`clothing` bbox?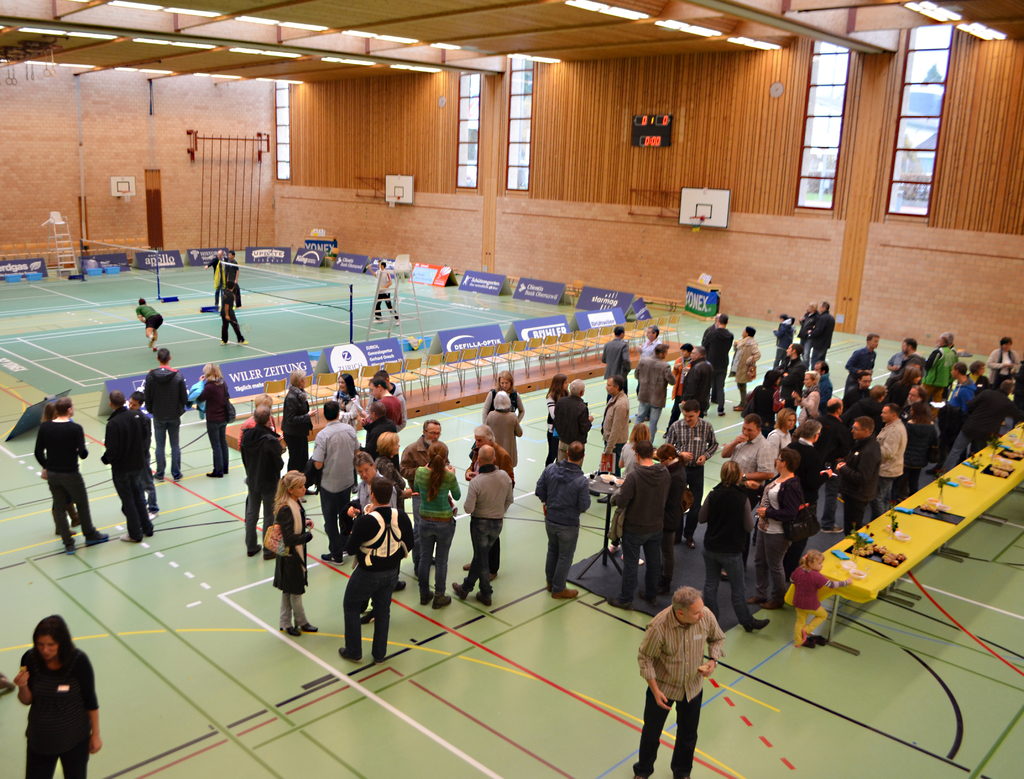
{"left": 701, "top": 319, "right": 717, "bottom": 343}
